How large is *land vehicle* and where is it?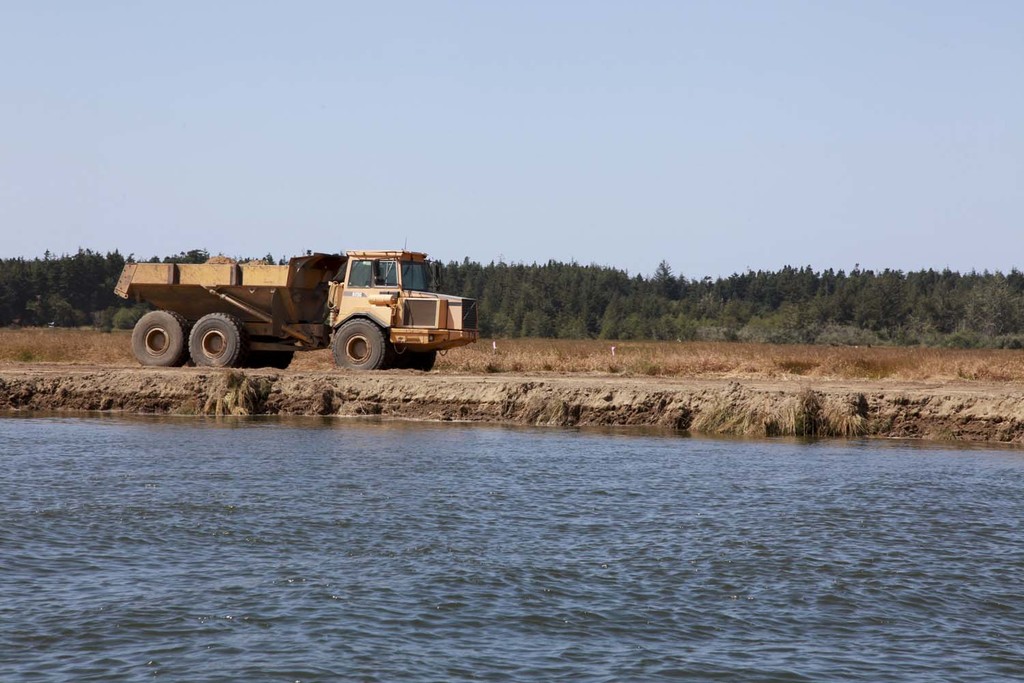
Bounding box: rect(130, 233, 477, 372).
